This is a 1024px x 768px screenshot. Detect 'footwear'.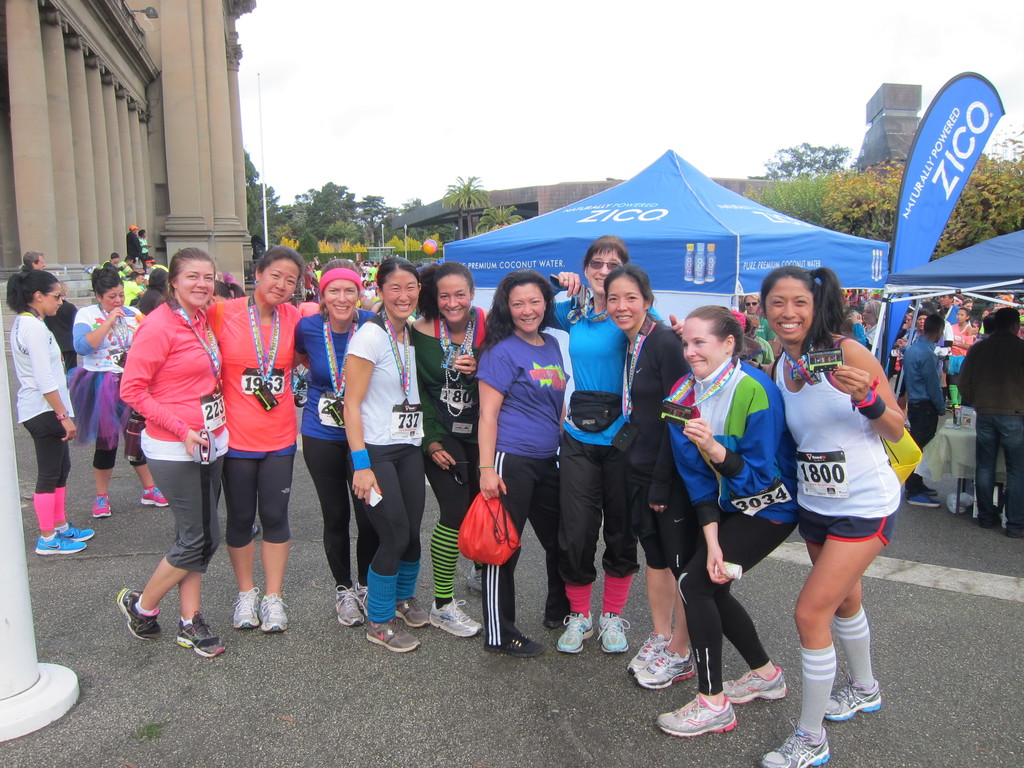
pyautogui.locateOnScreen(354, 580, 367, 611).
